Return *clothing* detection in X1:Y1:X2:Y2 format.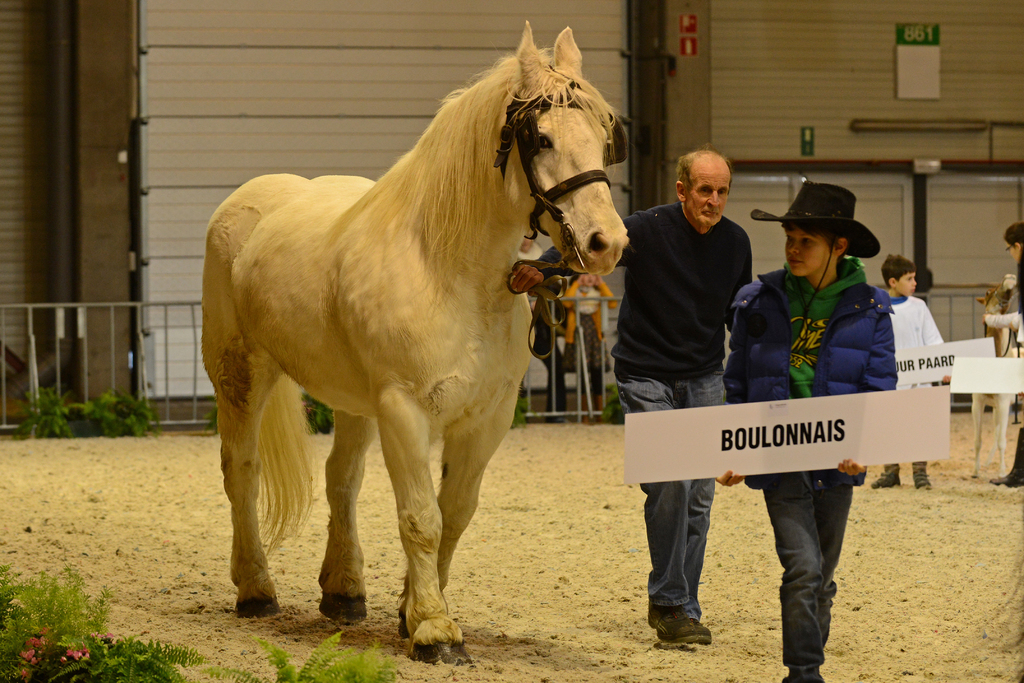
888:299:945:389.
